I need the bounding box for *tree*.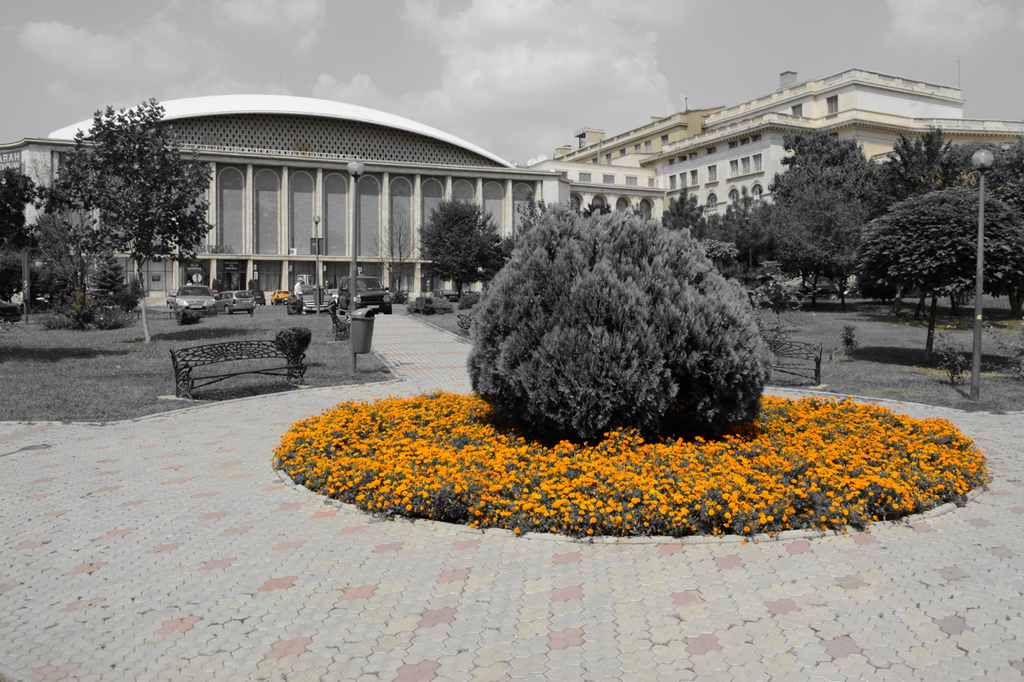
Here it is: [x1=28, y1=208, x2=138, y2=333].
